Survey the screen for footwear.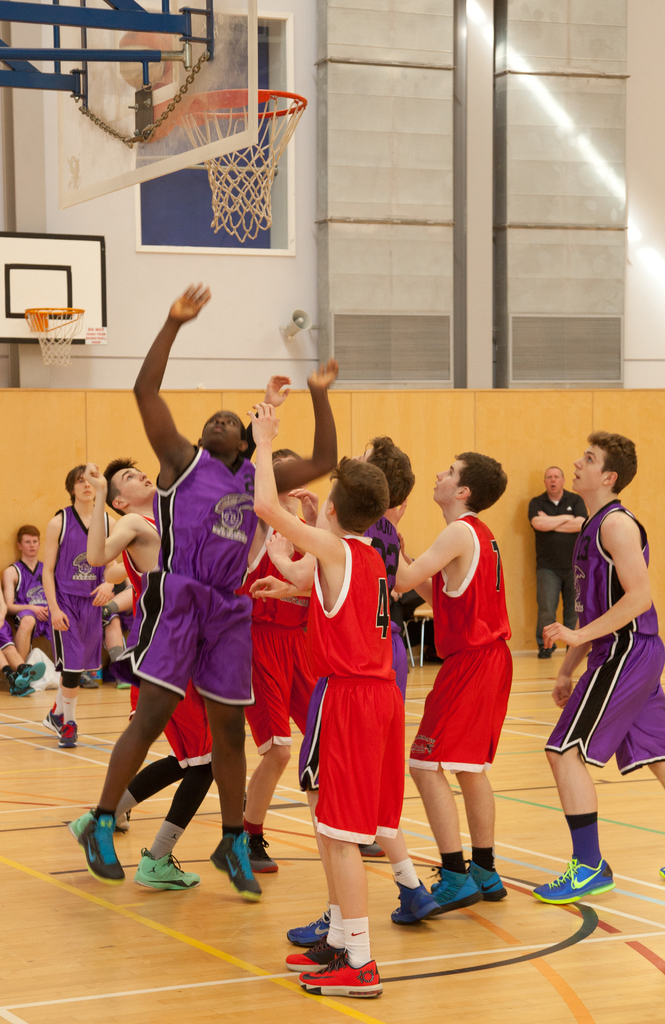
Survey found: l=540, t=646, r=556, b=659.
